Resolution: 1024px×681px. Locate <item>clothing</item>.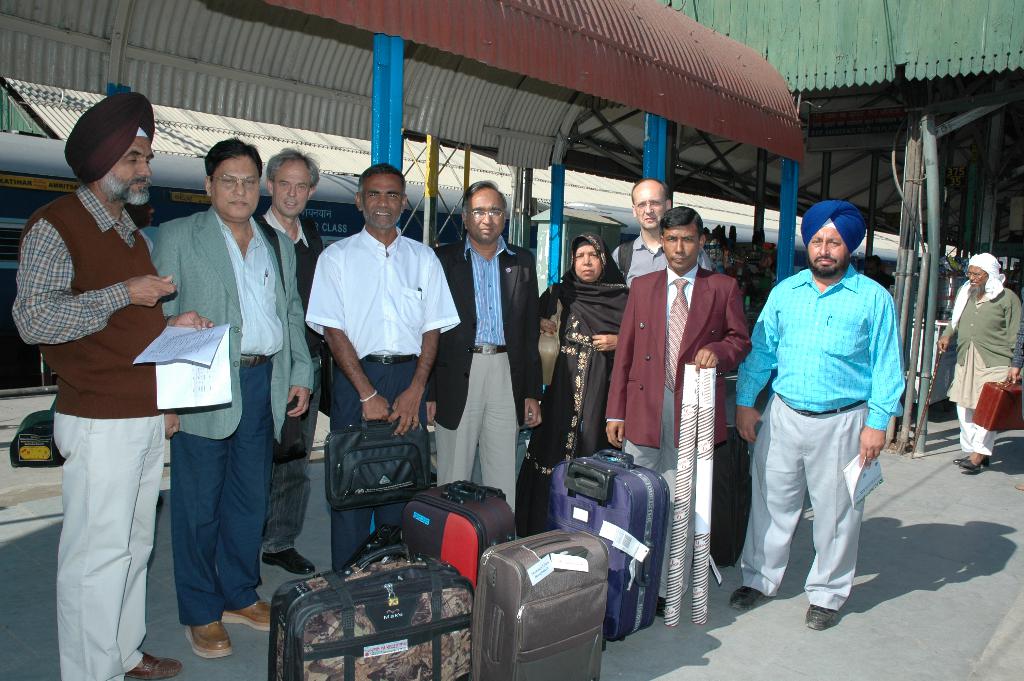
bbox=[612, 263, 748, 509].
